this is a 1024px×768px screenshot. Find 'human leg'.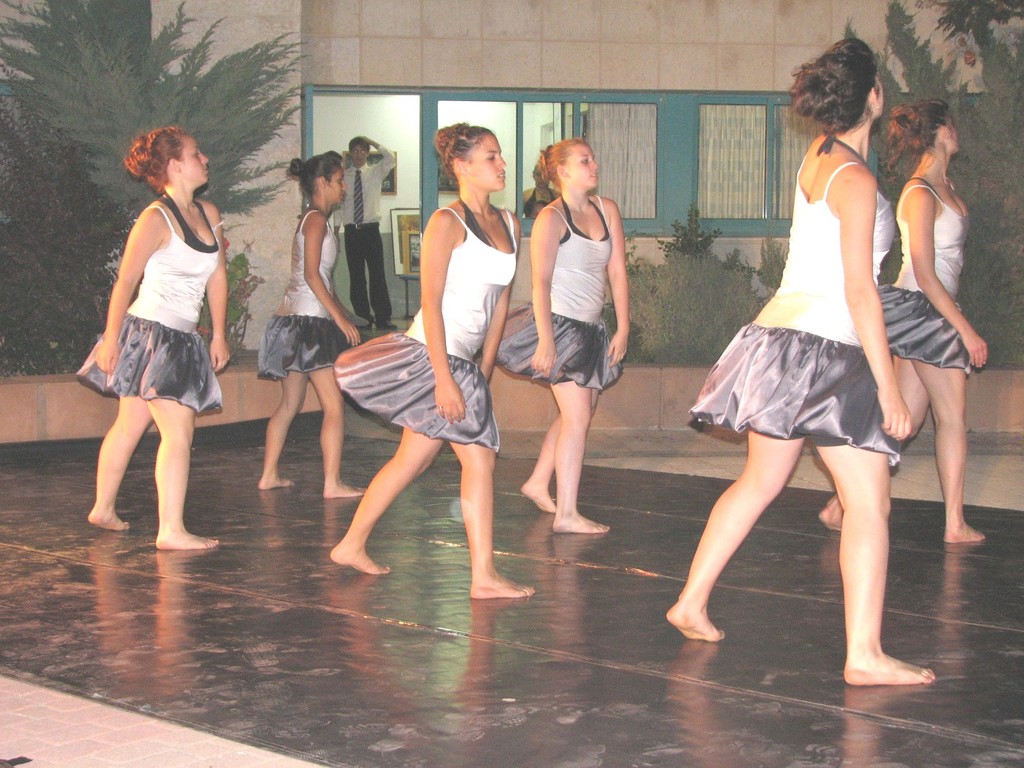
Bounding box: <bbox>250, 305, 293, 484</bbox>.
